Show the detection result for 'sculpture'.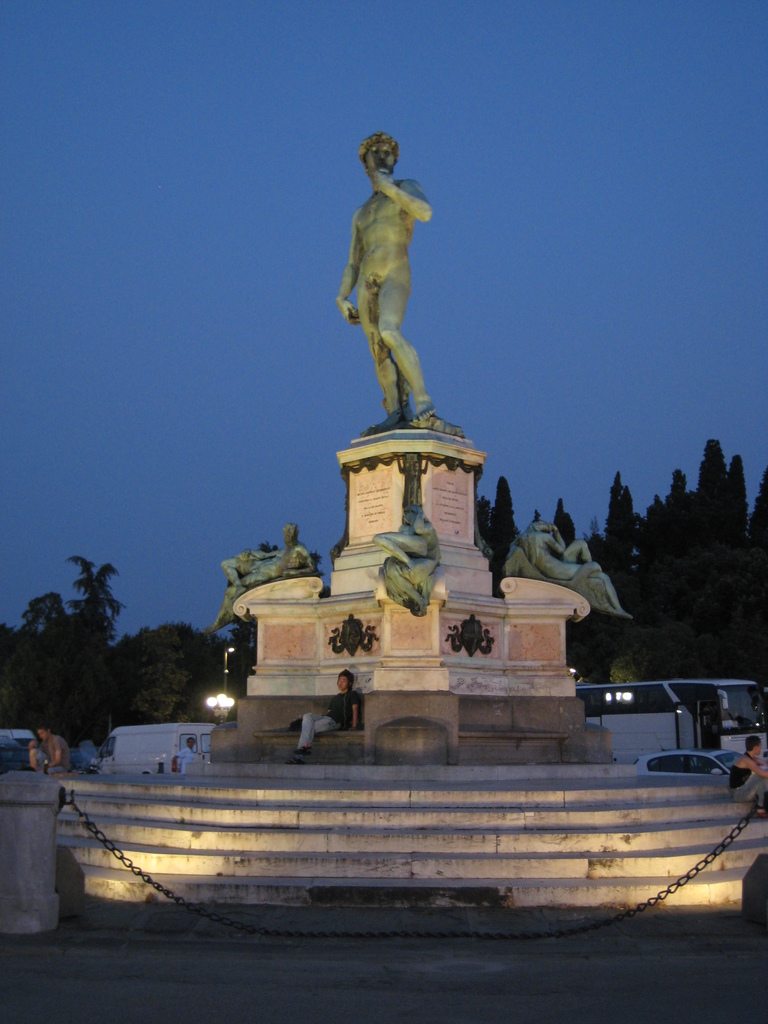
box=[512, 509, 624, 617].
